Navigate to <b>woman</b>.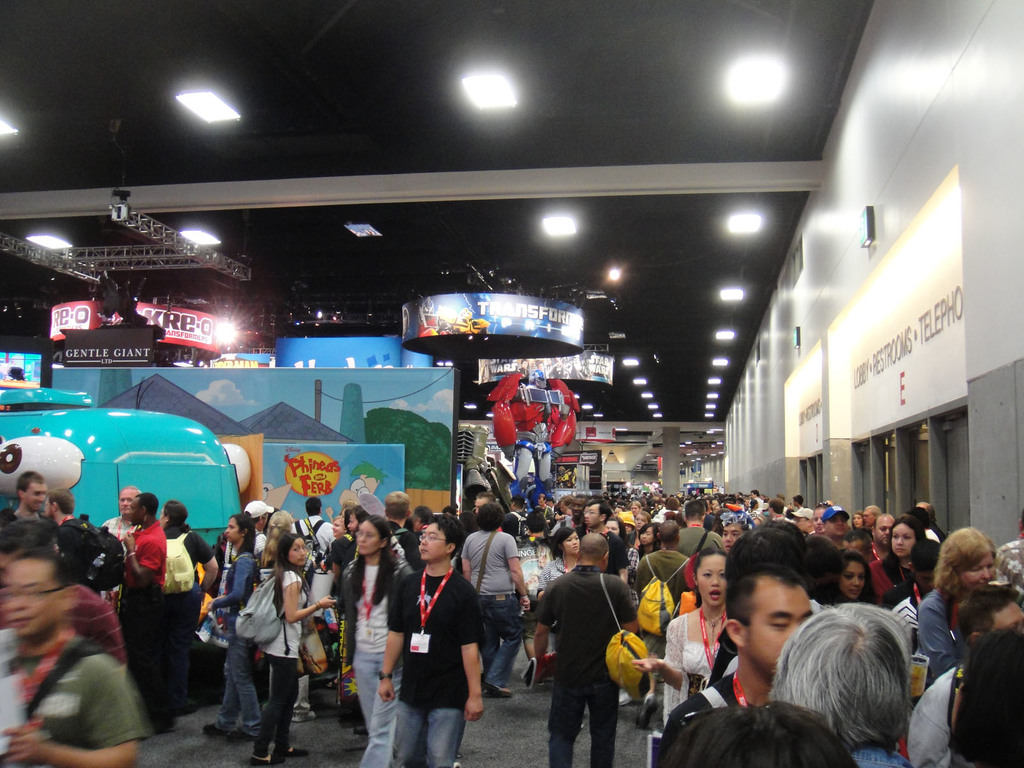
Navigation target: 238, 533, 330, 767.
